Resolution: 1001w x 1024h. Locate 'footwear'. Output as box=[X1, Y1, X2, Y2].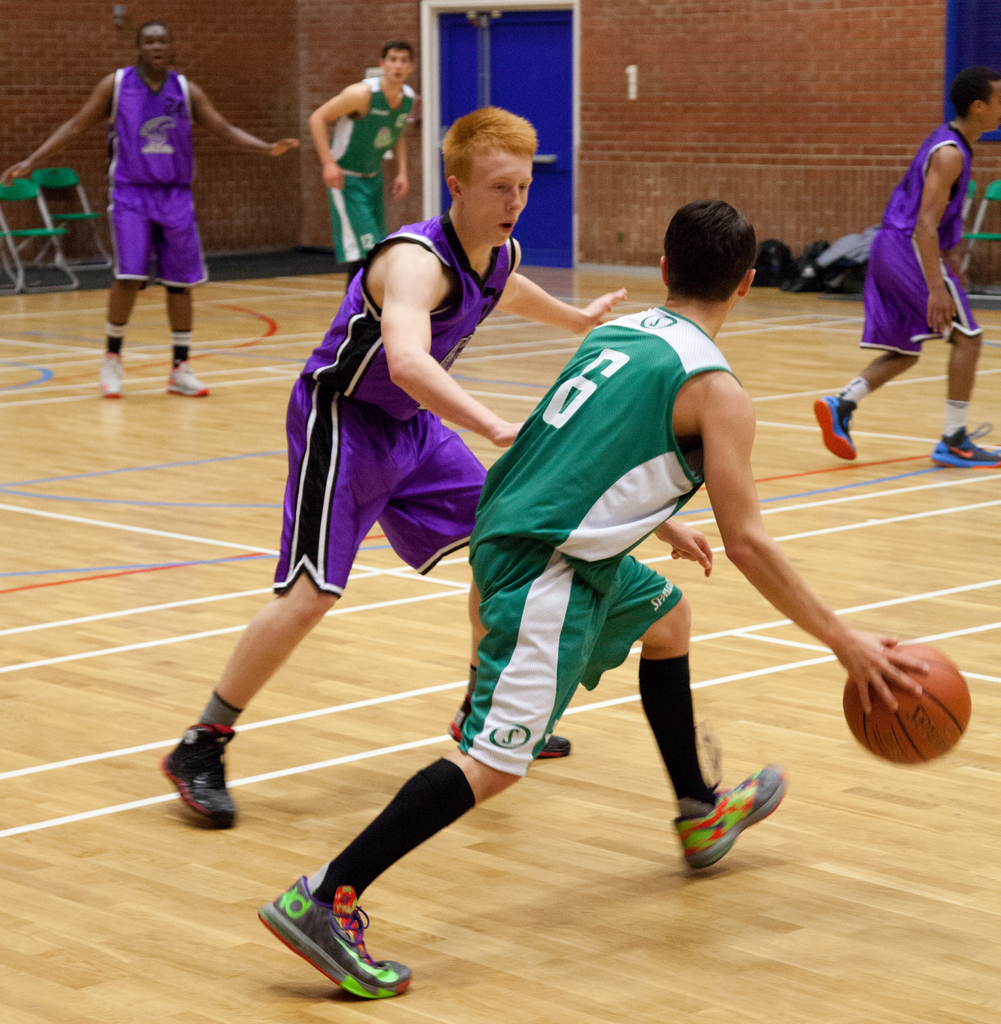
box=[444, 719, 570, 760].
